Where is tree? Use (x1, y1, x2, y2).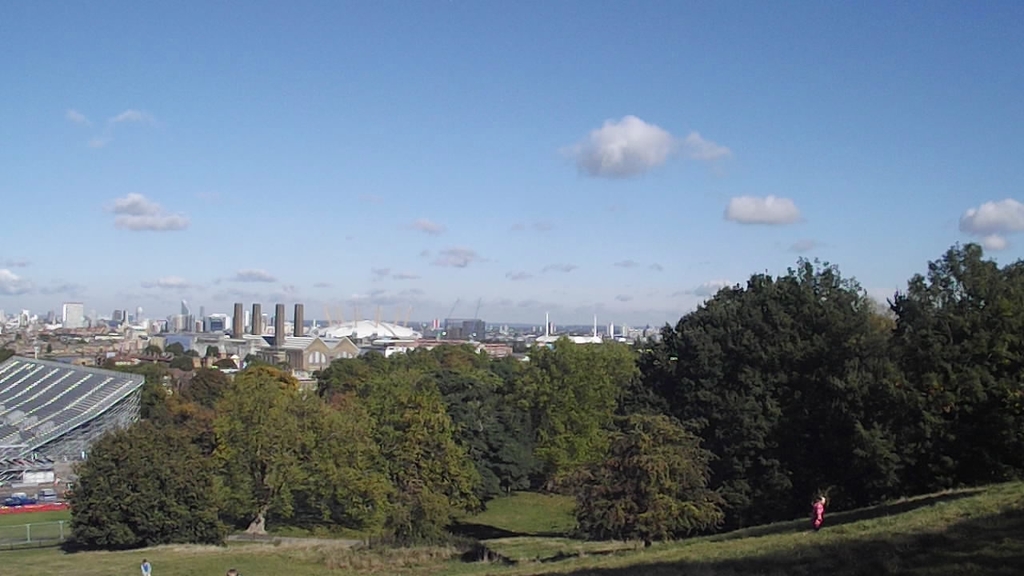
(190, 366, 233, 406).
